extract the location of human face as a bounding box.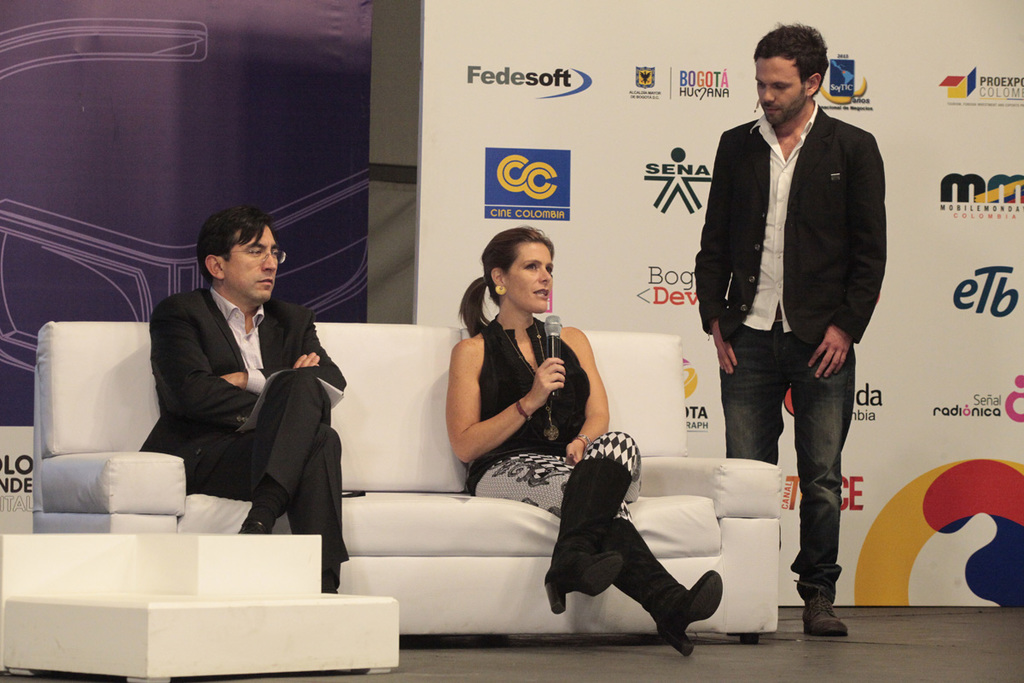
x1=231, y1=225, x2=280, y2=297.
